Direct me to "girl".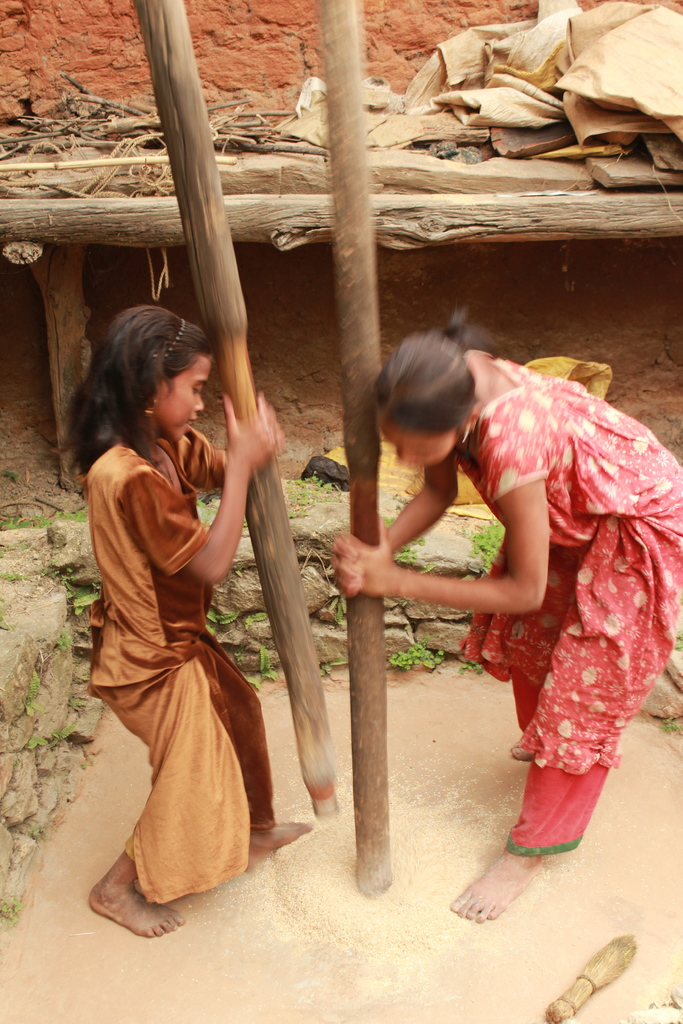
Direction: select_region(327, 312, 682, 920).
